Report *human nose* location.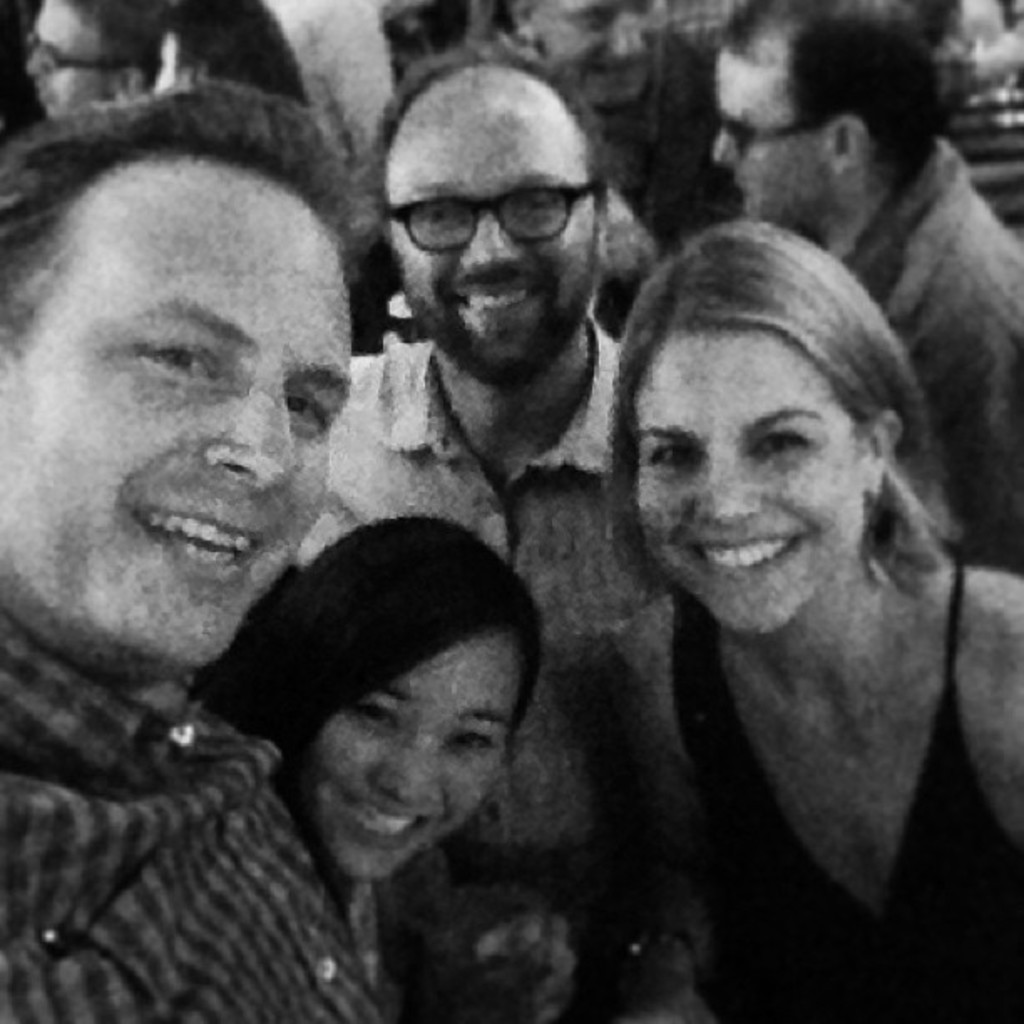
Report: box(371, 745, 437, 810).
